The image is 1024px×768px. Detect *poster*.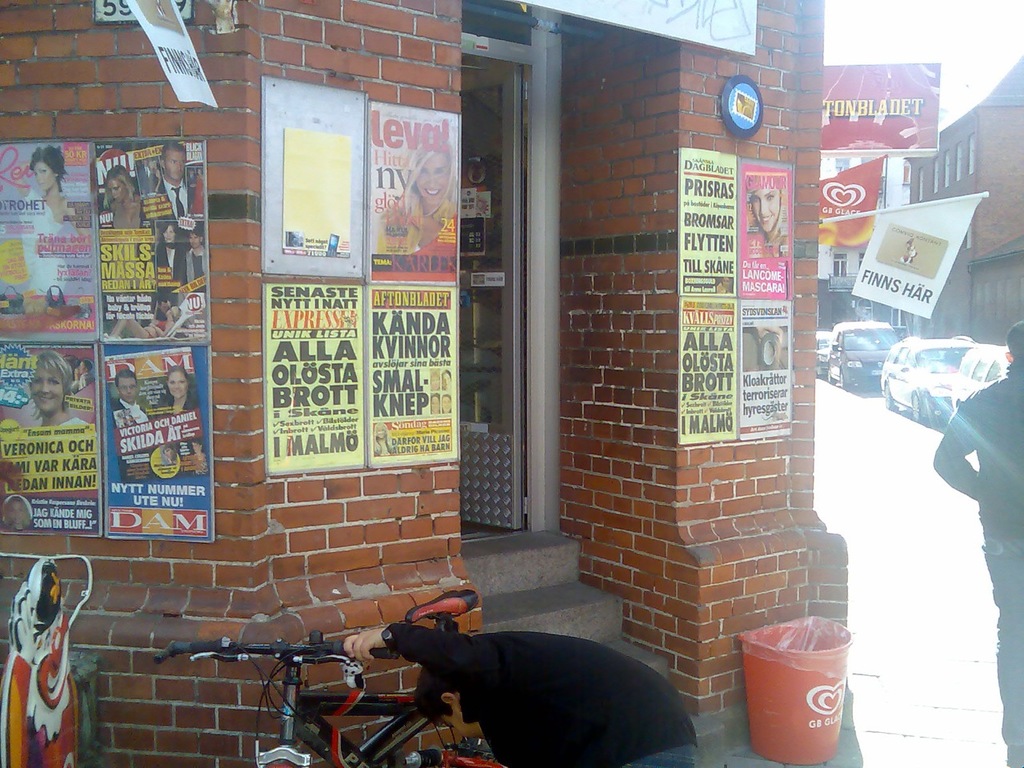
Detection: bbox(678, 296, 739, 444).
